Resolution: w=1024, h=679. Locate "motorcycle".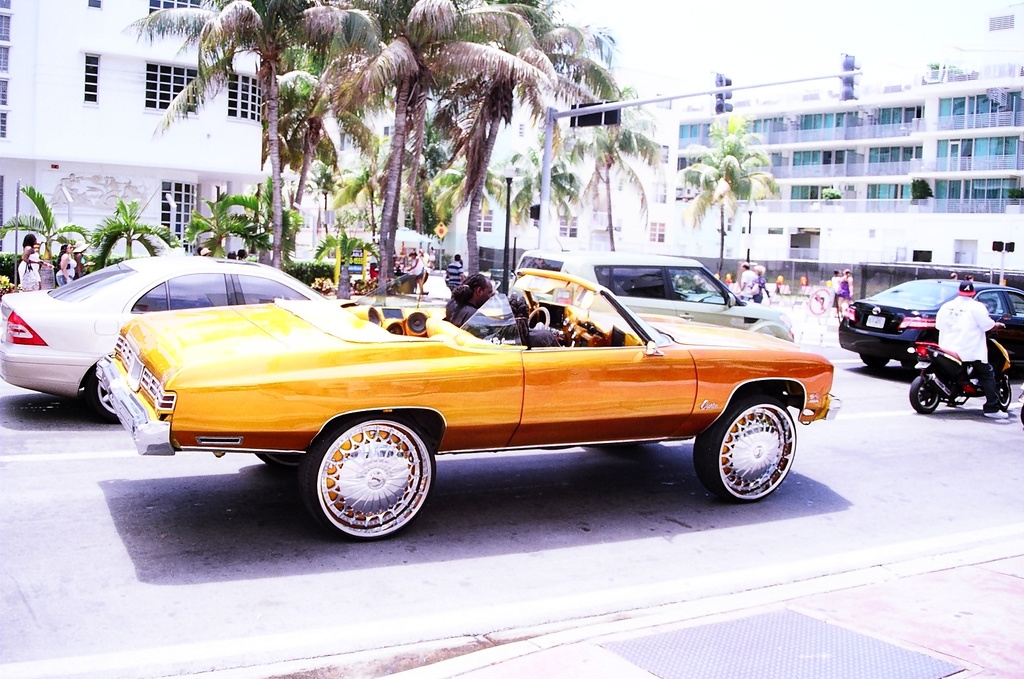
x1=915 y1=306 x2=1013 y2=422.
